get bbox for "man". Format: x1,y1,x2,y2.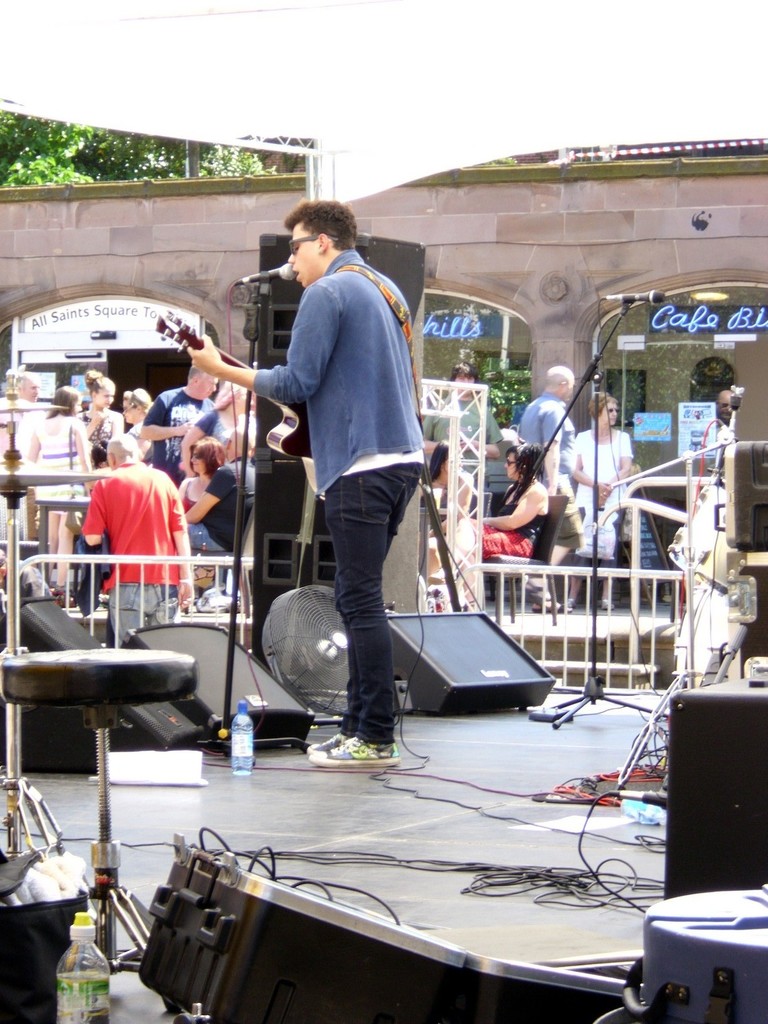
215,201,435,710.
